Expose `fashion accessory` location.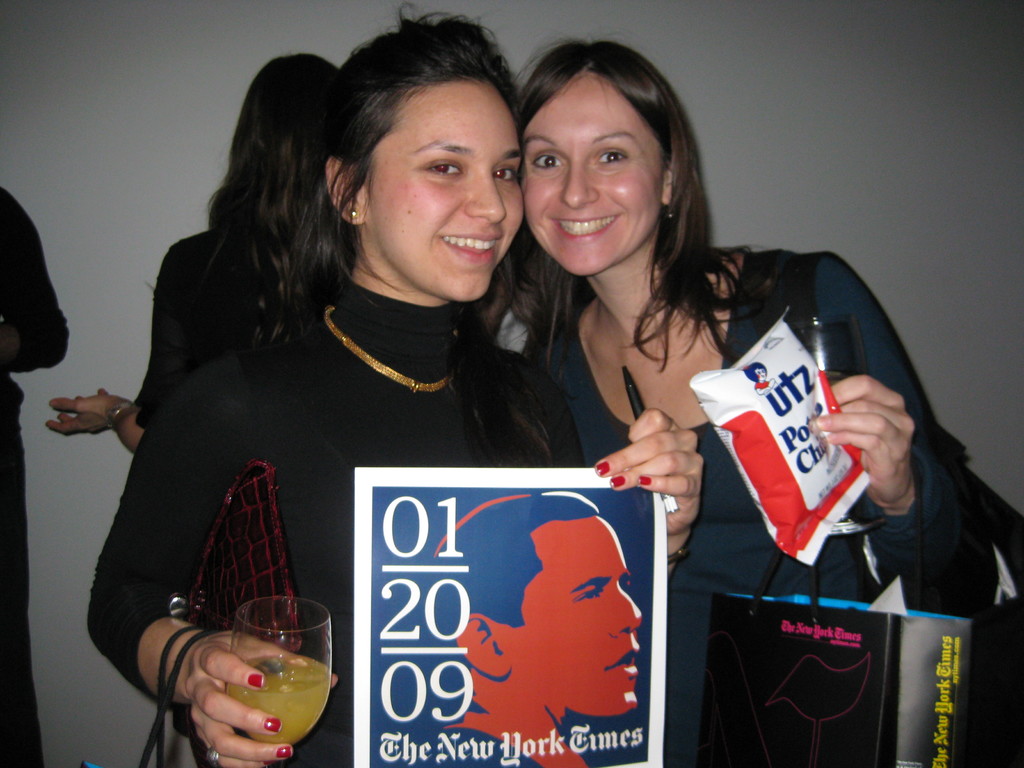
Exposed at bbox(348, 205, 361, 221).
